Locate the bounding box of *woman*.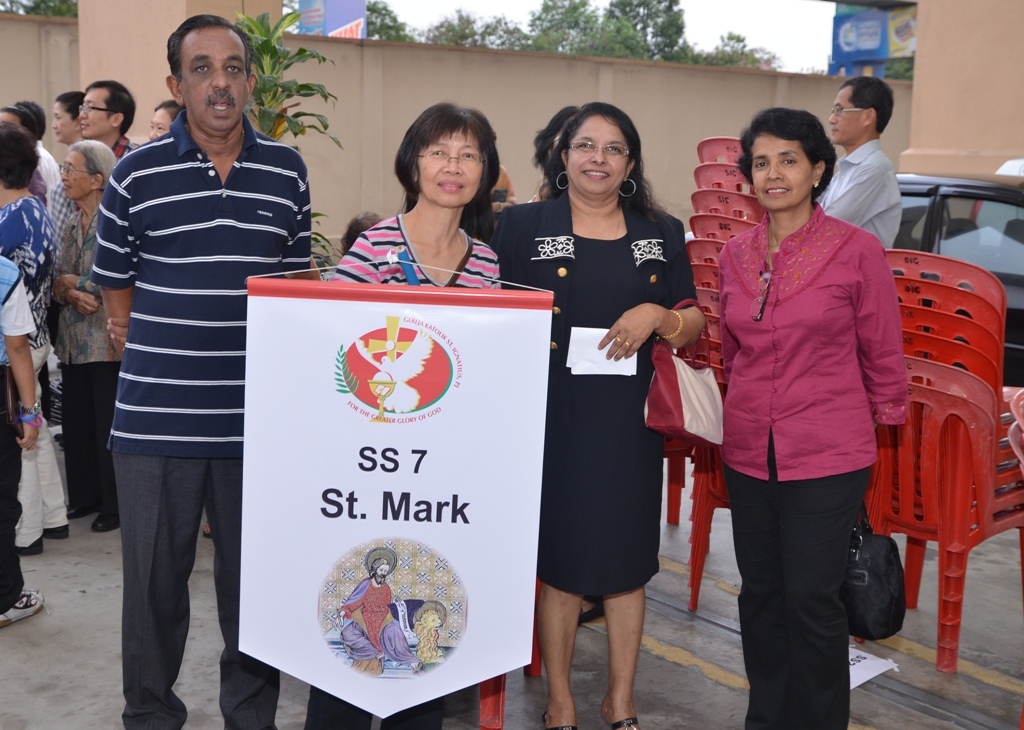
Bounding box: 718 105 914 729.
